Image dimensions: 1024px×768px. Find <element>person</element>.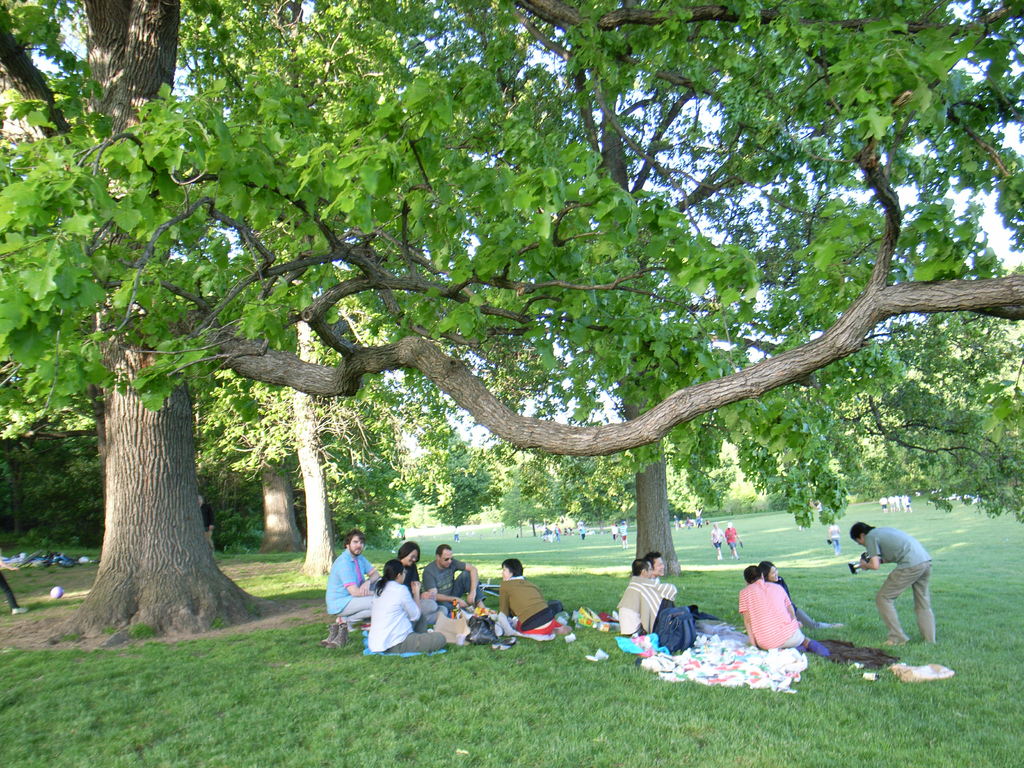
crop(419, 543, 476, 602).
